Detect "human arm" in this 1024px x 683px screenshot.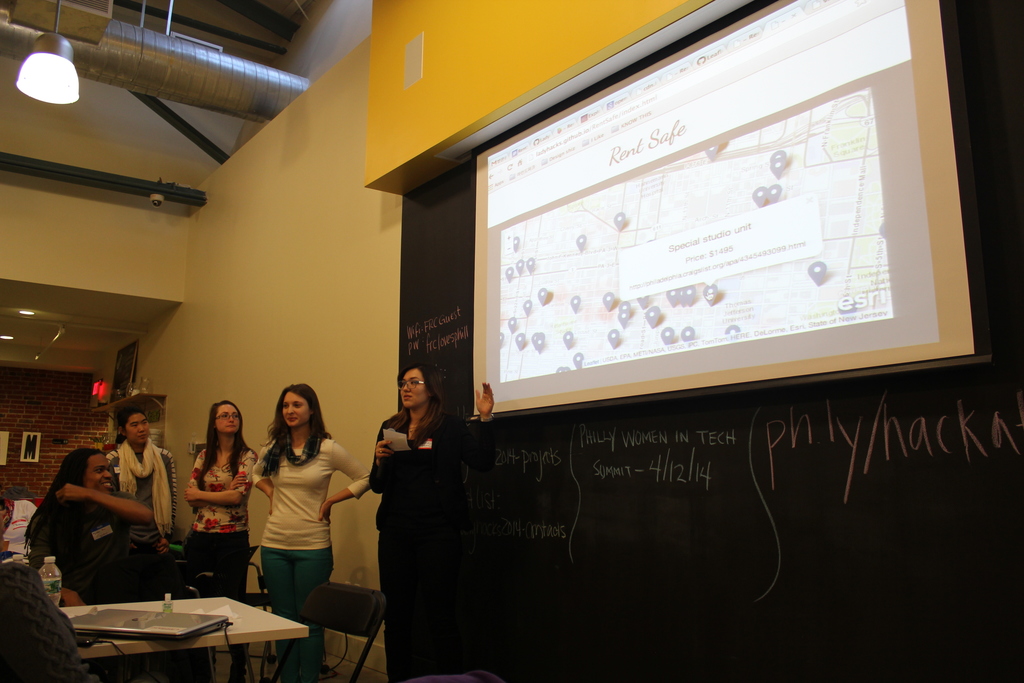
Detection: <region>472, 381, 499, 424</region>.
